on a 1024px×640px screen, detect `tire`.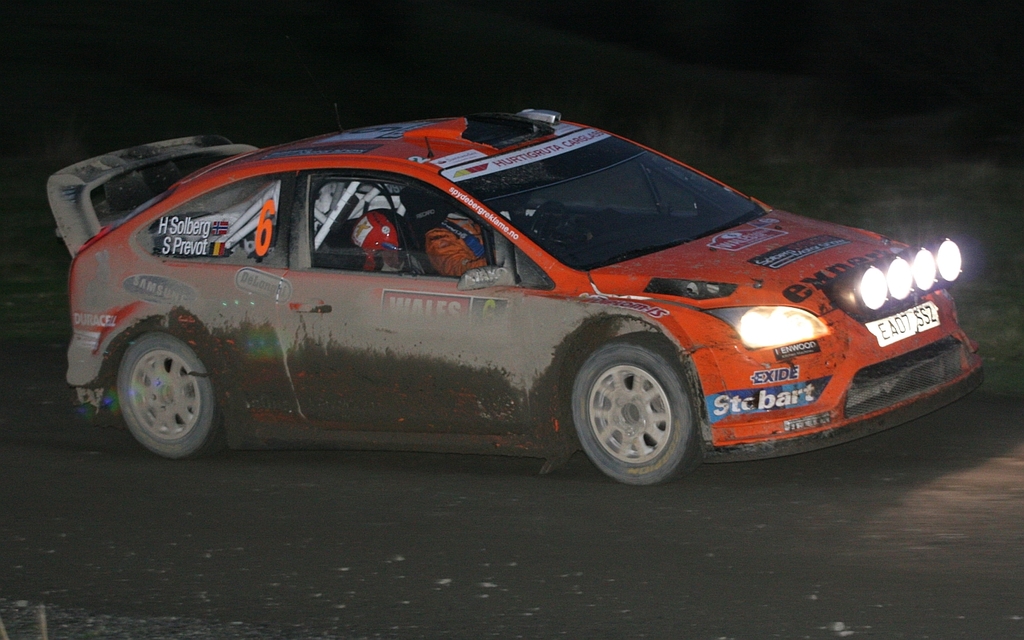
572:330:707:490.
